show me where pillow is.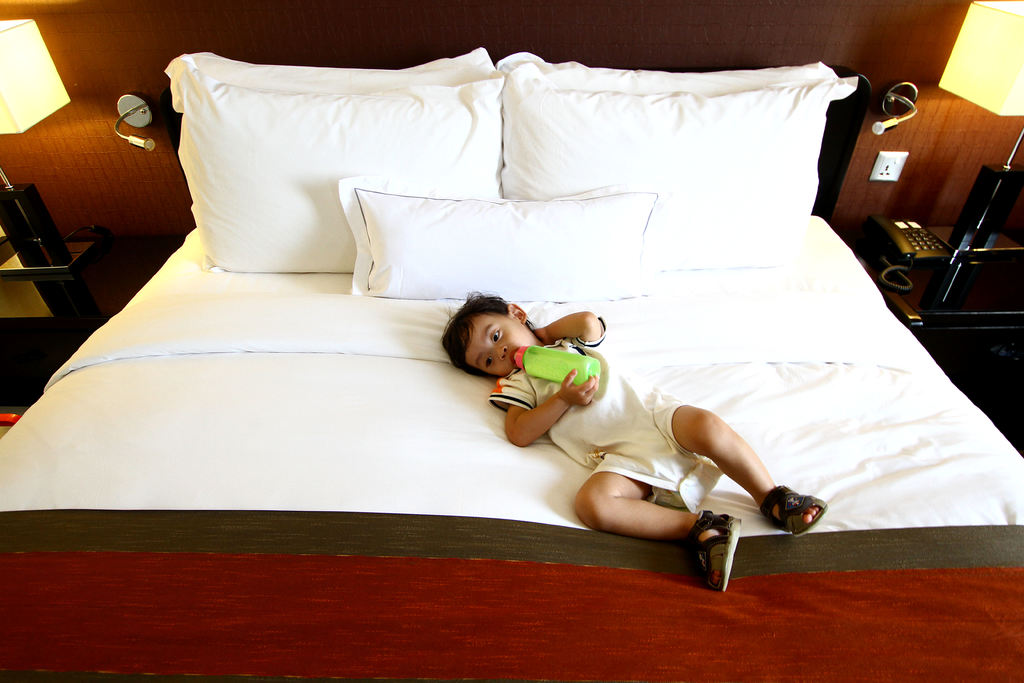
pillow is at box=[169, 59, 497, 276].
